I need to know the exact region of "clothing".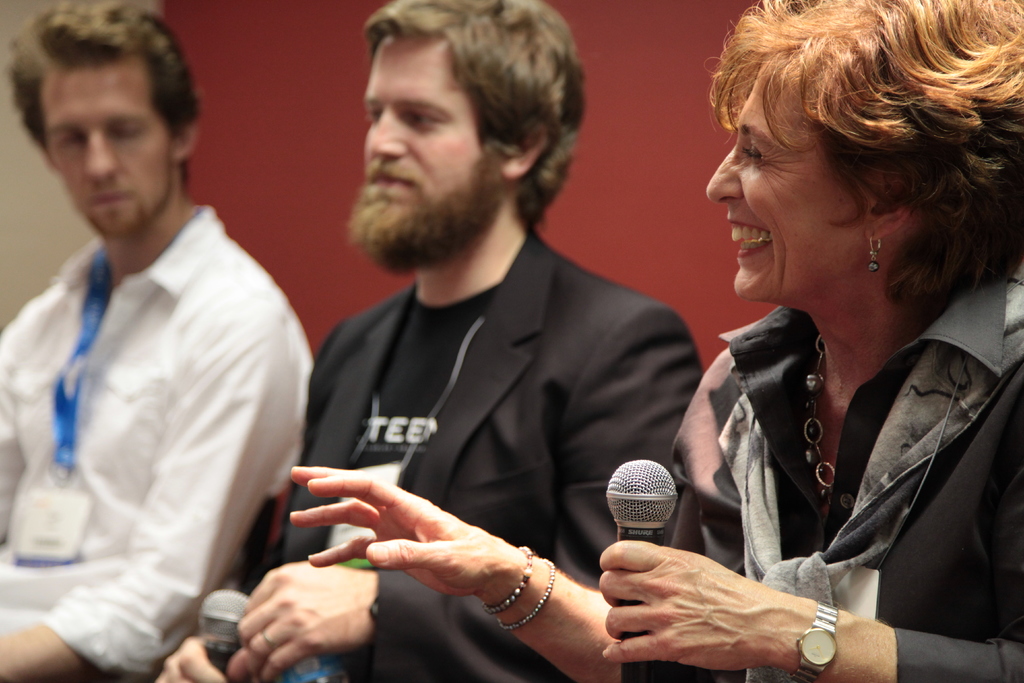
Region: pyautogui.locateOnScreen(666, 253, 1023, 682).
